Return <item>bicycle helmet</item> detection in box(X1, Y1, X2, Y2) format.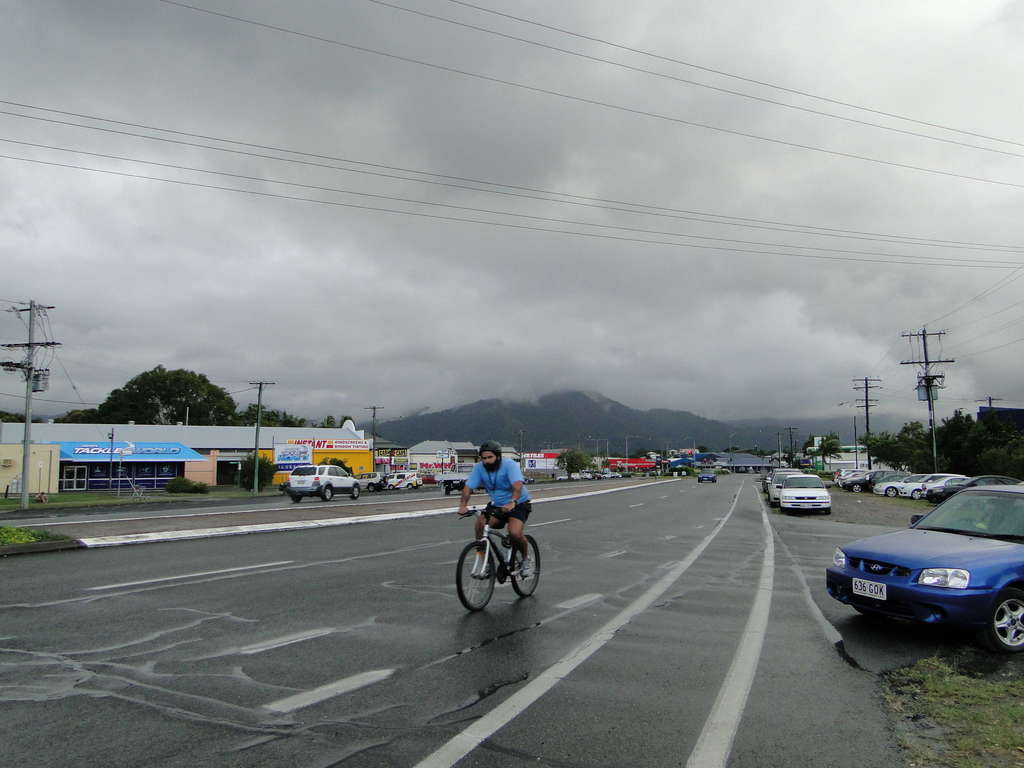
box(480, 442, 506, 456).
